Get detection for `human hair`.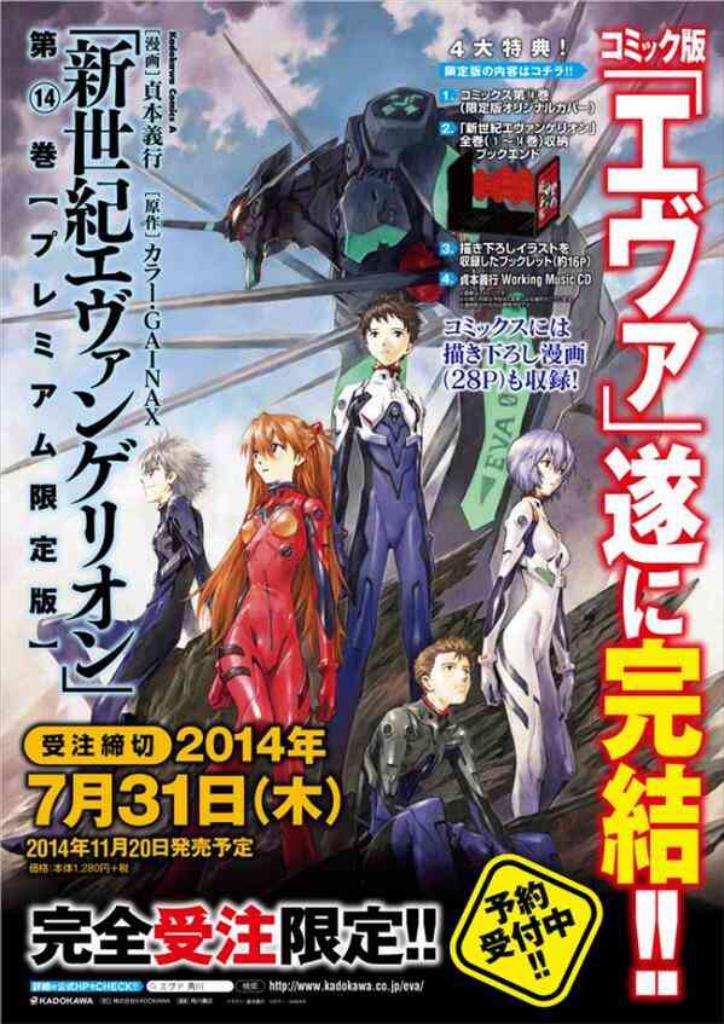
Detection: (left=174, top=411, right=355, bottom=649).
